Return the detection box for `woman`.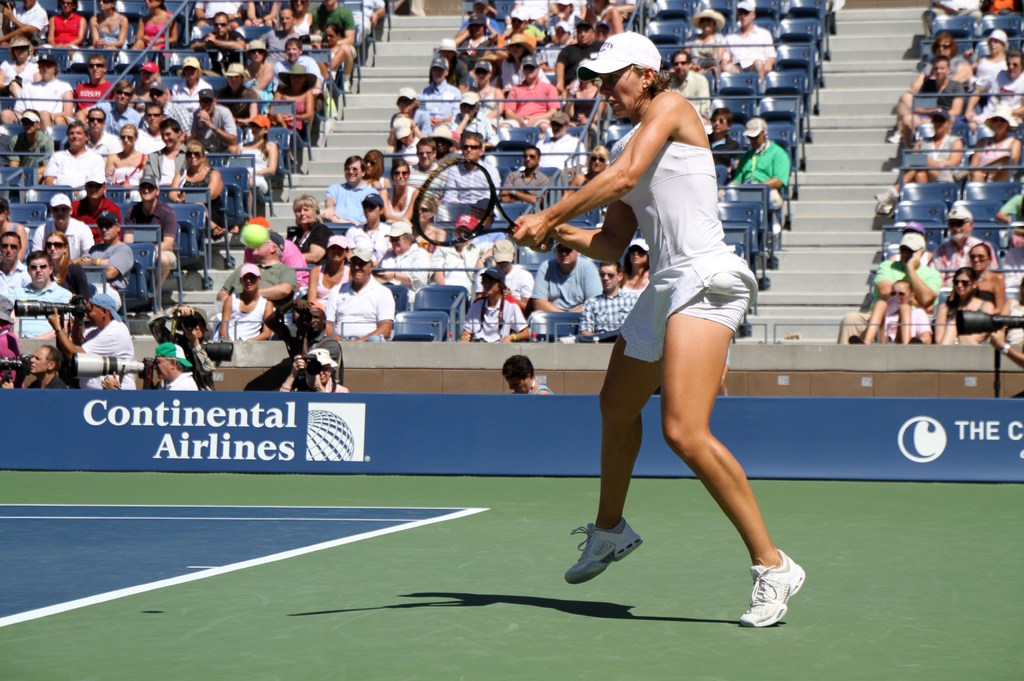
266, 76, 315, 166.
